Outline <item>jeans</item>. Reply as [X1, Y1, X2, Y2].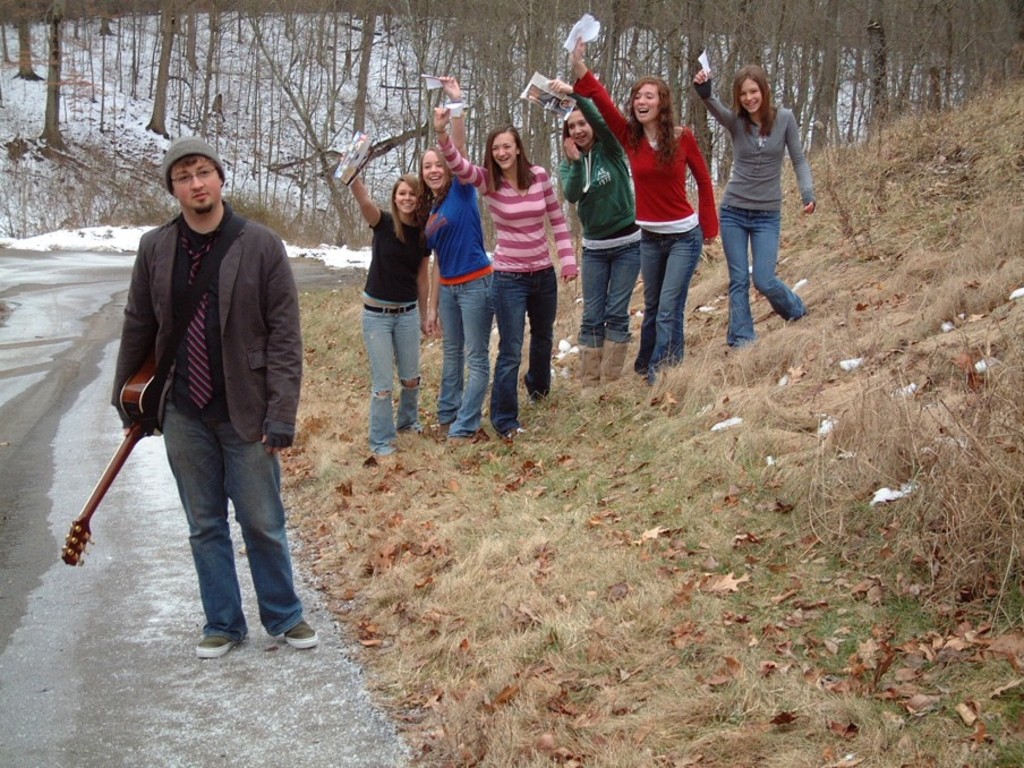
[147, 402, 289, 658].
